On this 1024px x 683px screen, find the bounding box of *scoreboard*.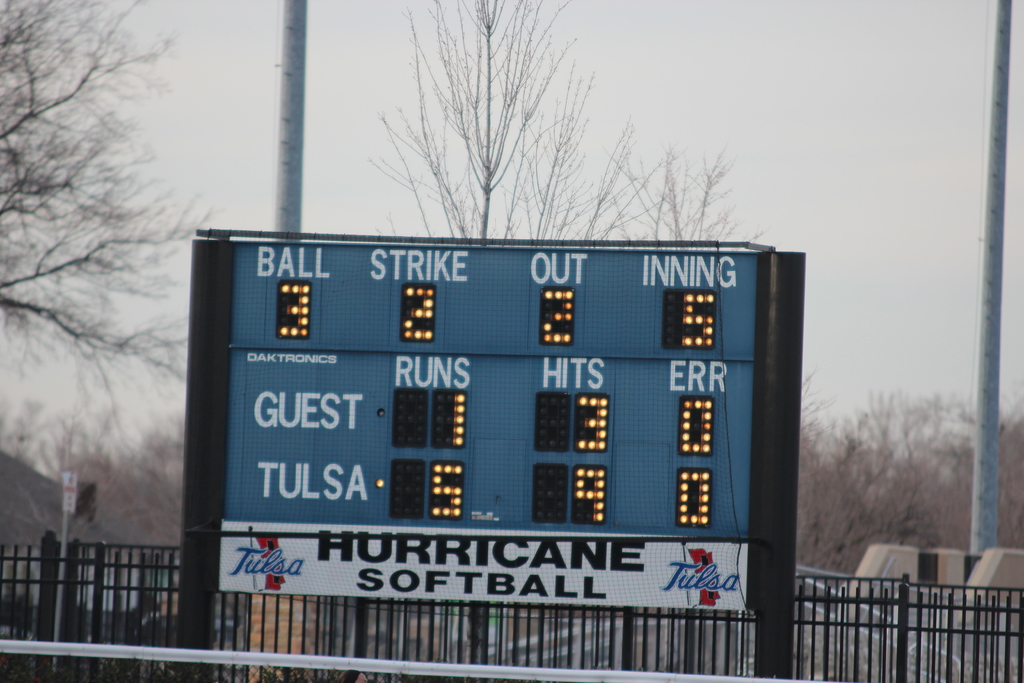
Bounding box: 189,215,799,648.
